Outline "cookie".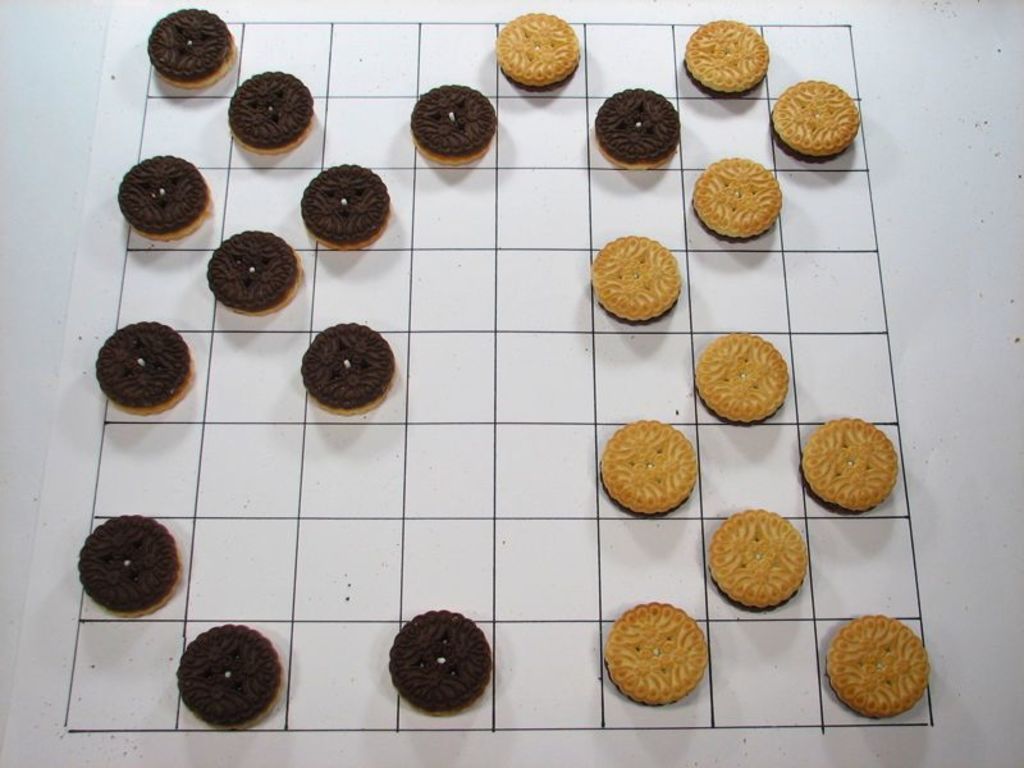
Outline: (298,160,393,247).
